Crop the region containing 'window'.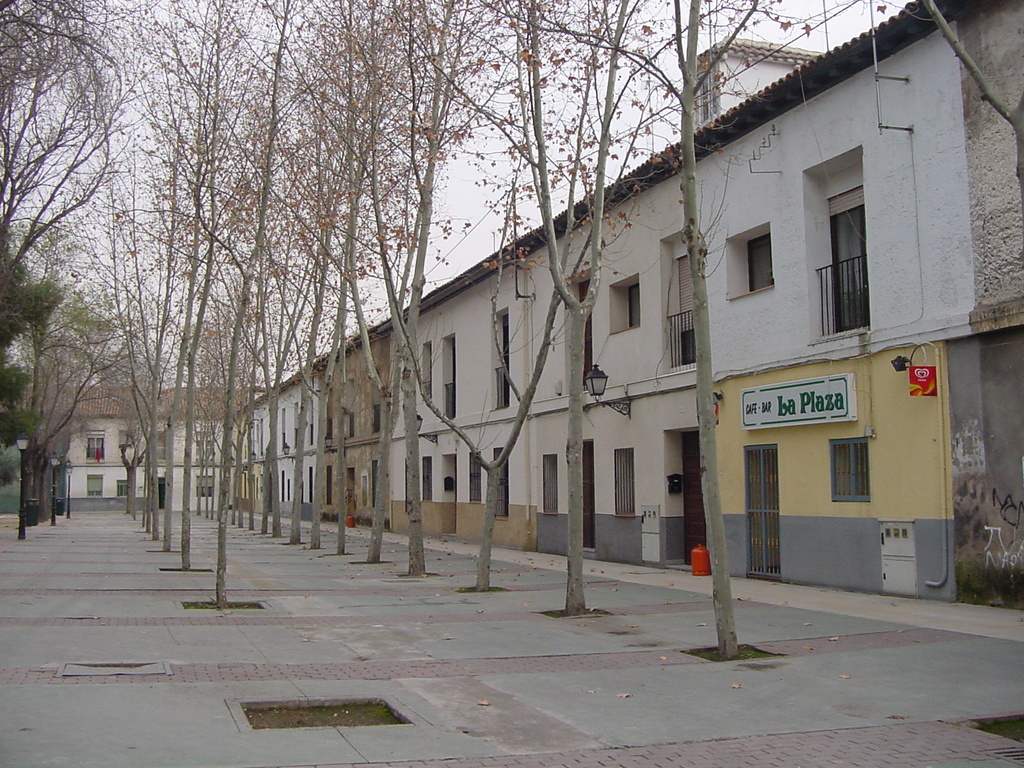
Crop region: {"x1": 422, "y1": 459, "x2": 431, "y2": 501}.
